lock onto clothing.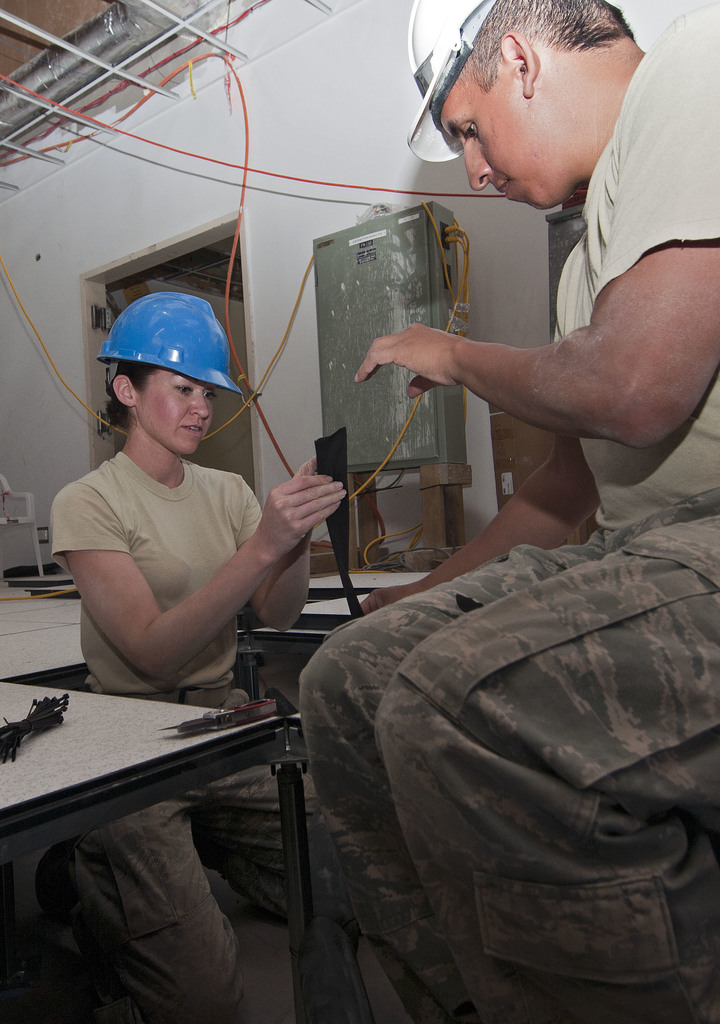
Locked: detection(301, 0, 719, 1023).
